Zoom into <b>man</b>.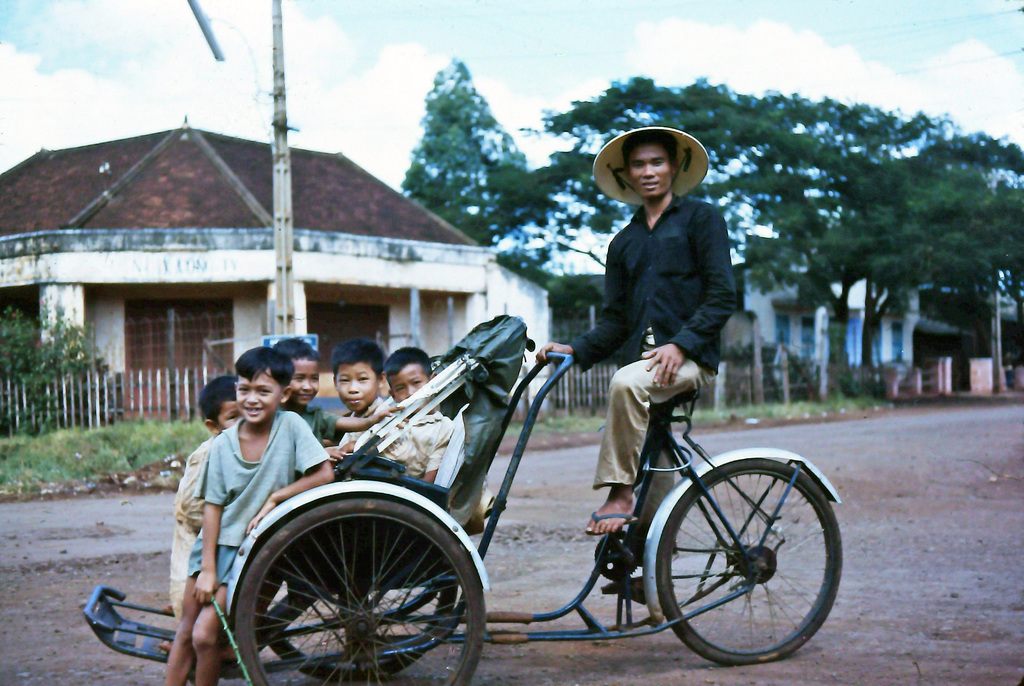
Zoom target: box(534, 131, 737, 530).
